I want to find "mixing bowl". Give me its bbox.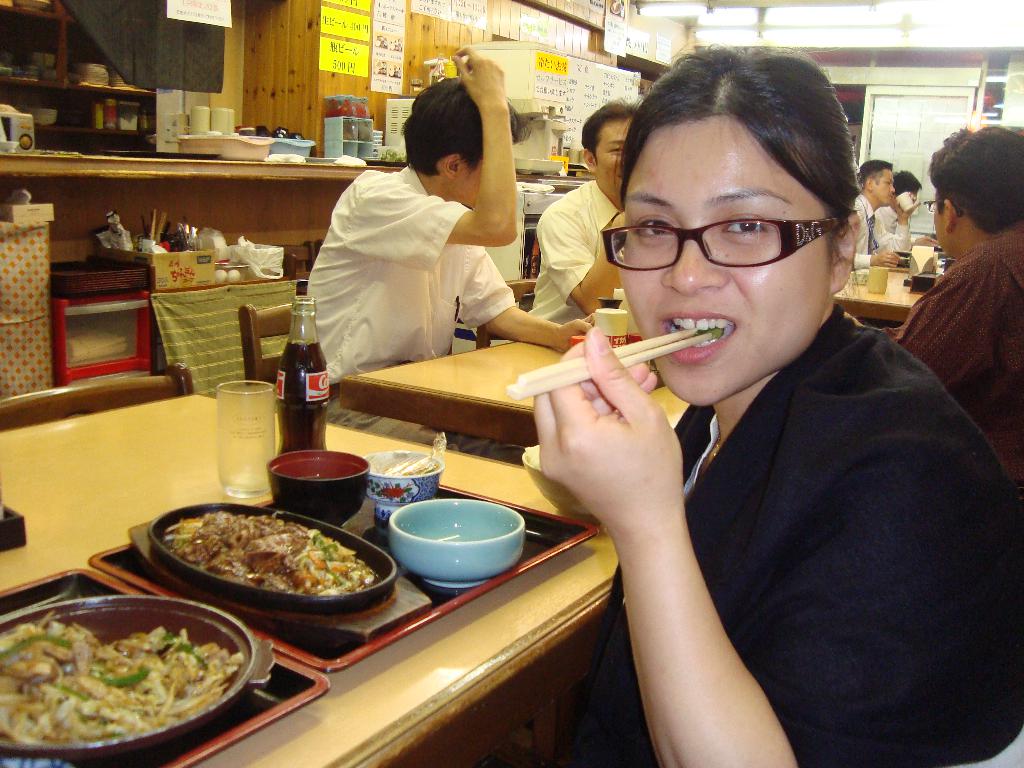
266:450:372:527.
